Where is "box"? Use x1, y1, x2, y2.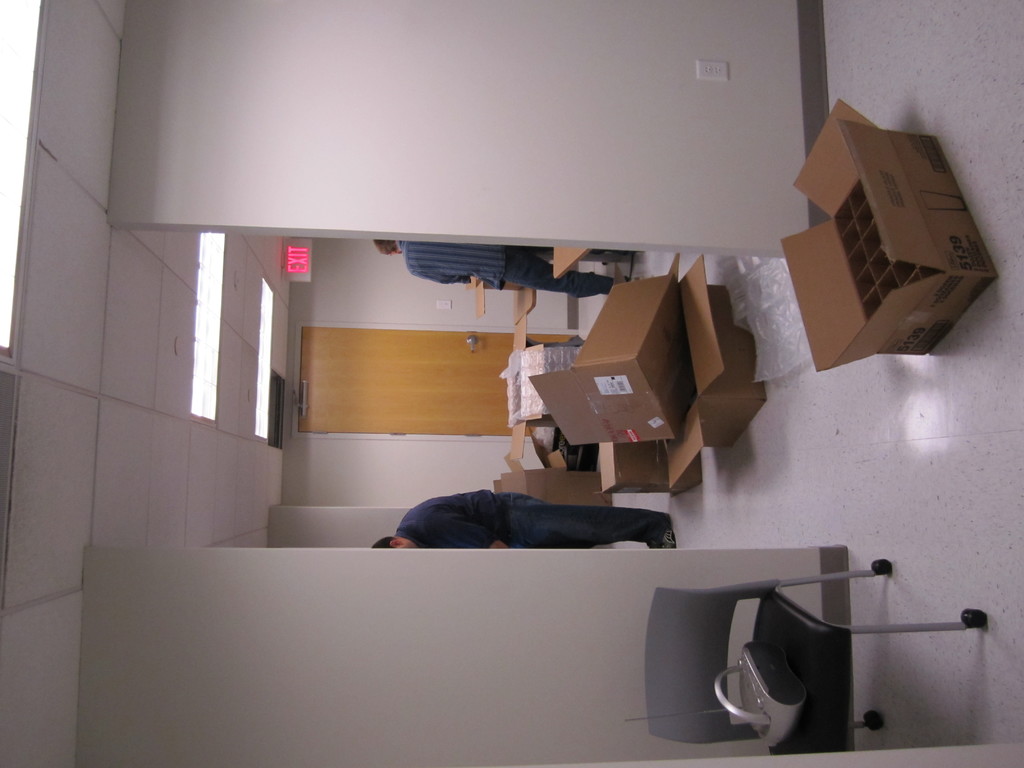
520, 273, 677, 442.
